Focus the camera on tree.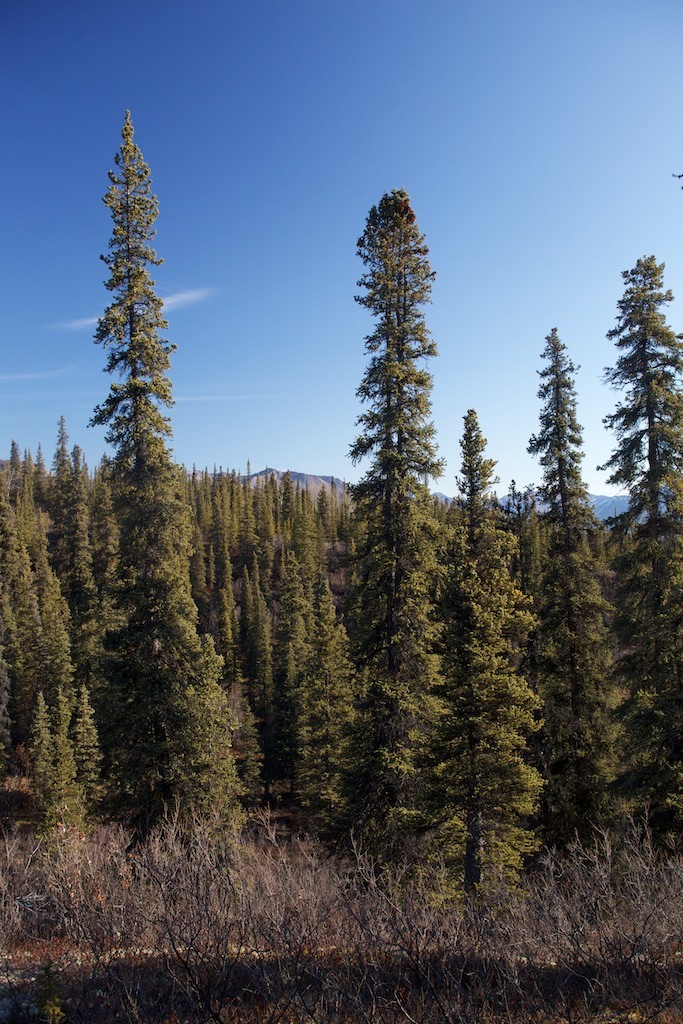
Focus region: bbox=(318, 189, 467, 868).
